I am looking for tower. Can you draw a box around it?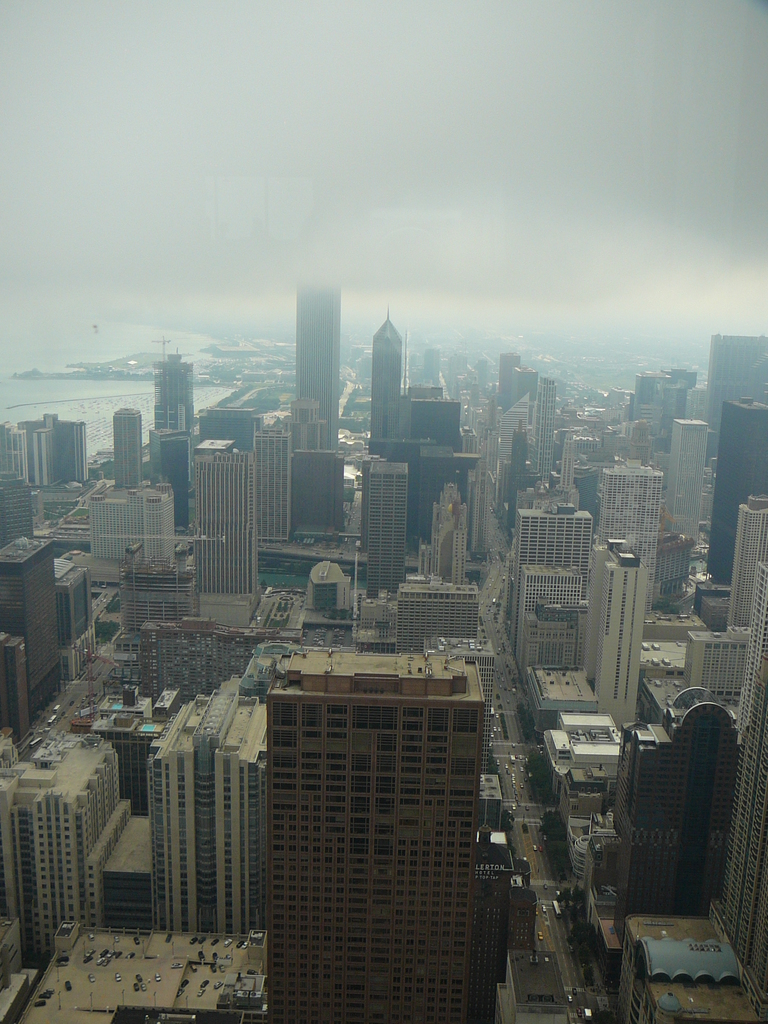
Sure, the bounding box is bbox=(592, 536, 657, 725).
